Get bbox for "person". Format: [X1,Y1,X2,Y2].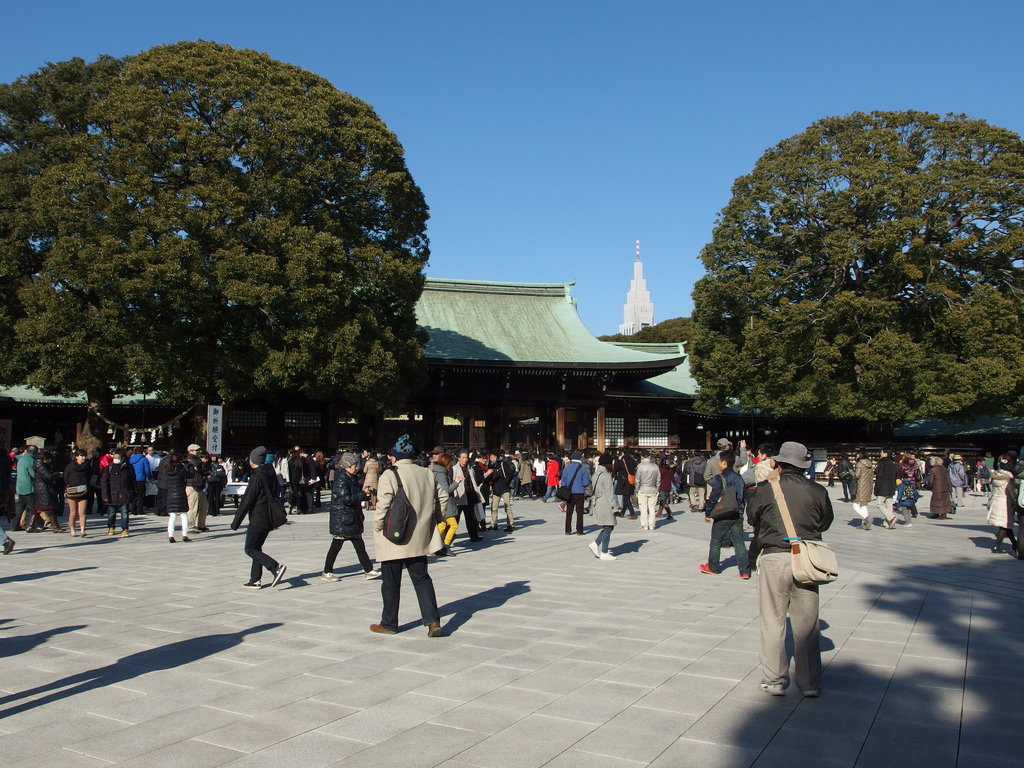
[755,449,840,729].
